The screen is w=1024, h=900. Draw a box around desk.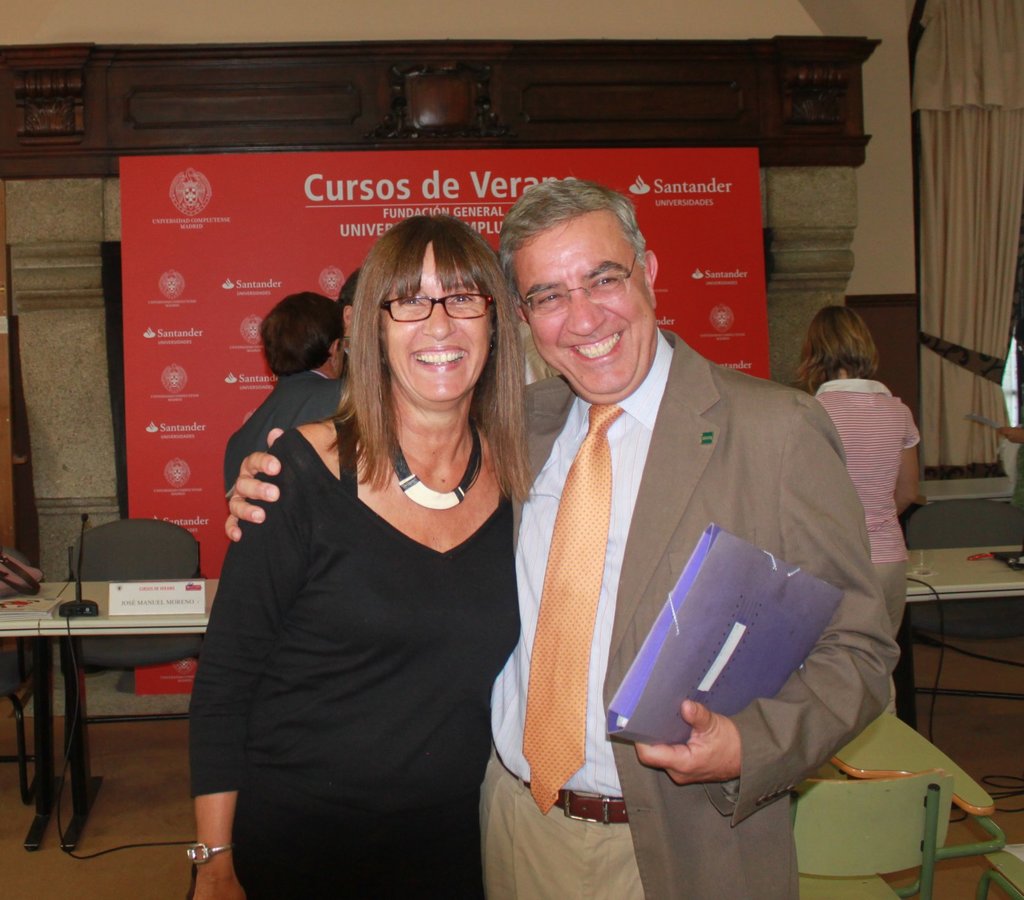
(x1=891, y1=540, x2=1023, y2=728).
